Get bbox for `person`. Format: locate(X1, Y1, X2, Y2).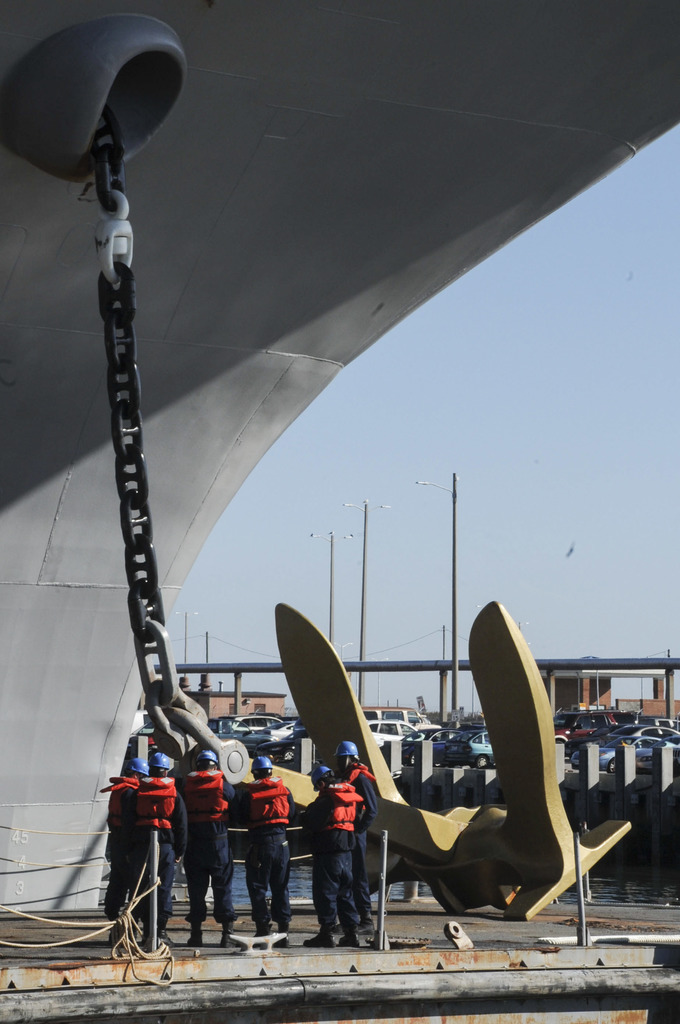
locate(87, 743, 152, 947).
